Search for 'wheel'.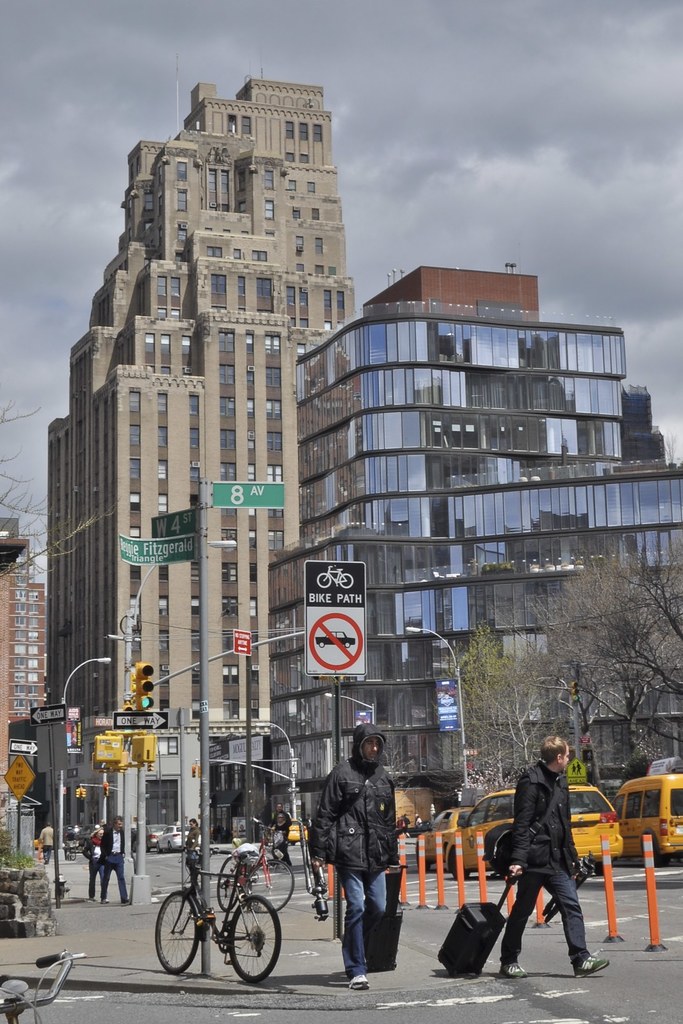
Found at Rect(144, 884, 203, 981).
